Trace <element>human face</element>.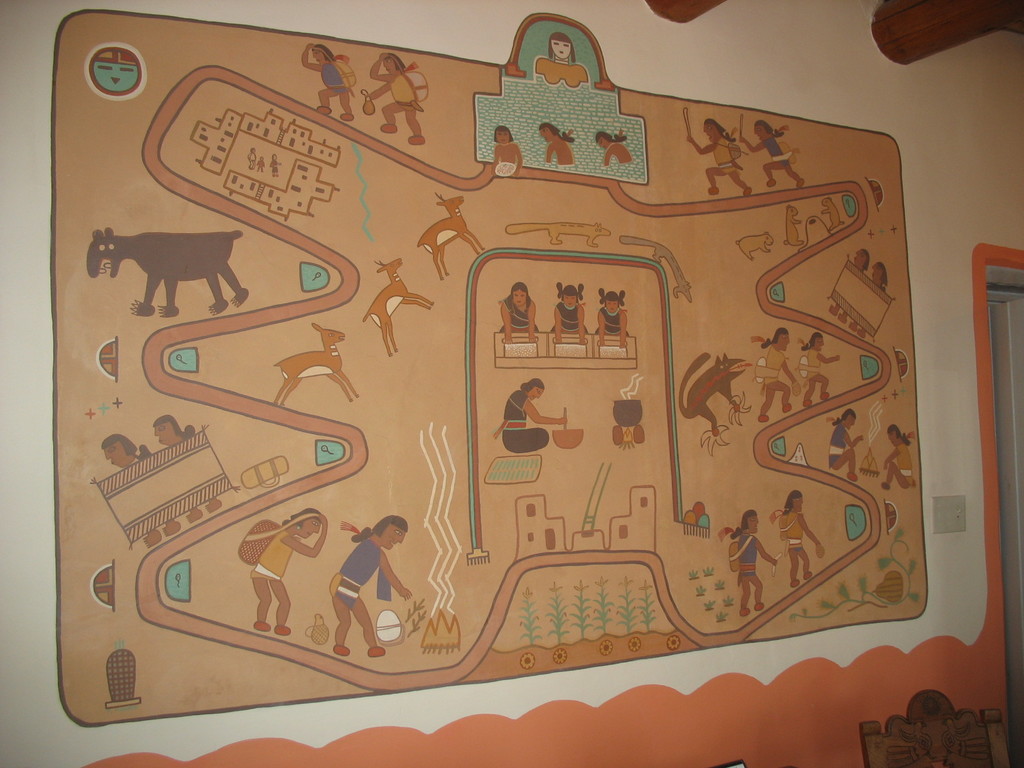
Traced to bbox(493, 127, 516, 146).
